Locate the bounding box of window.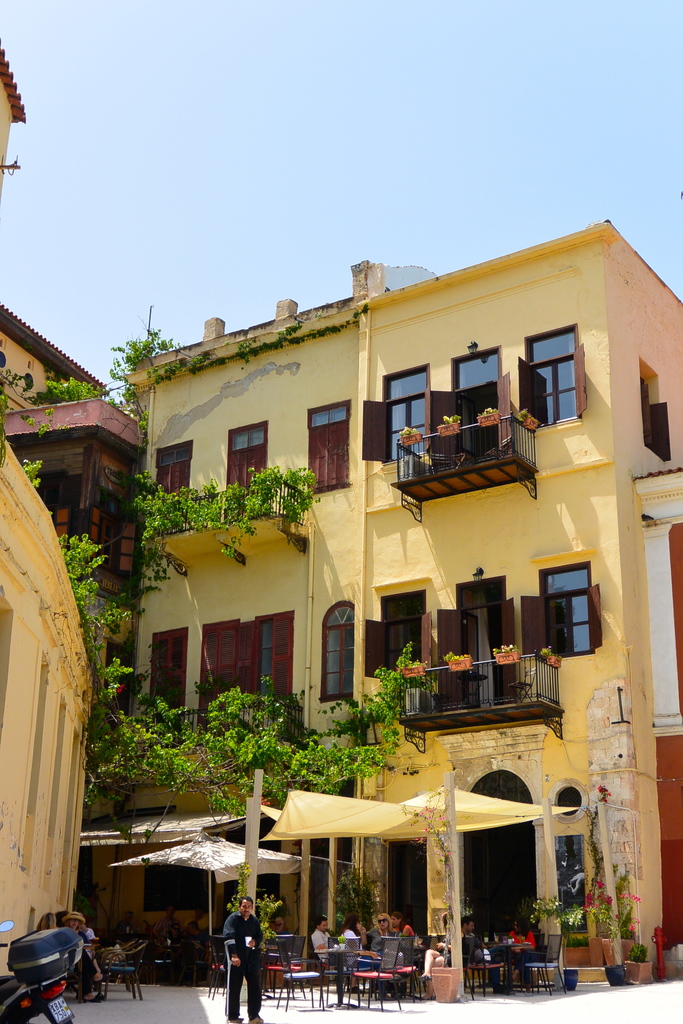
Bounding box: bbox(155, 445, 195, 519).
